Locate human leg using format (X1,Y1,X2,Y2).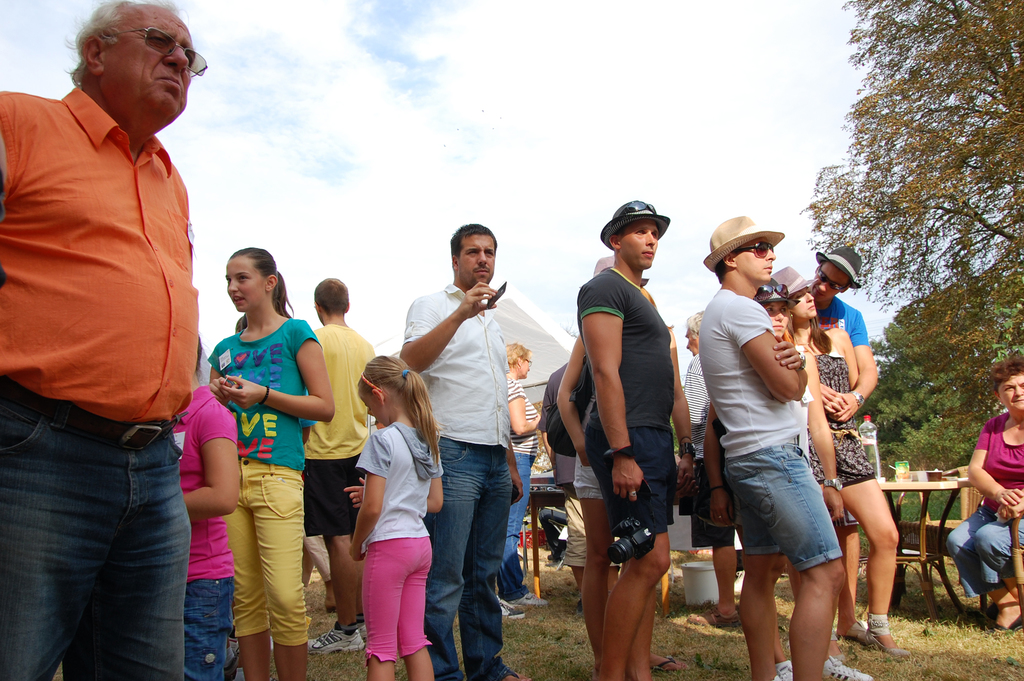
(943,506,1023,627).
